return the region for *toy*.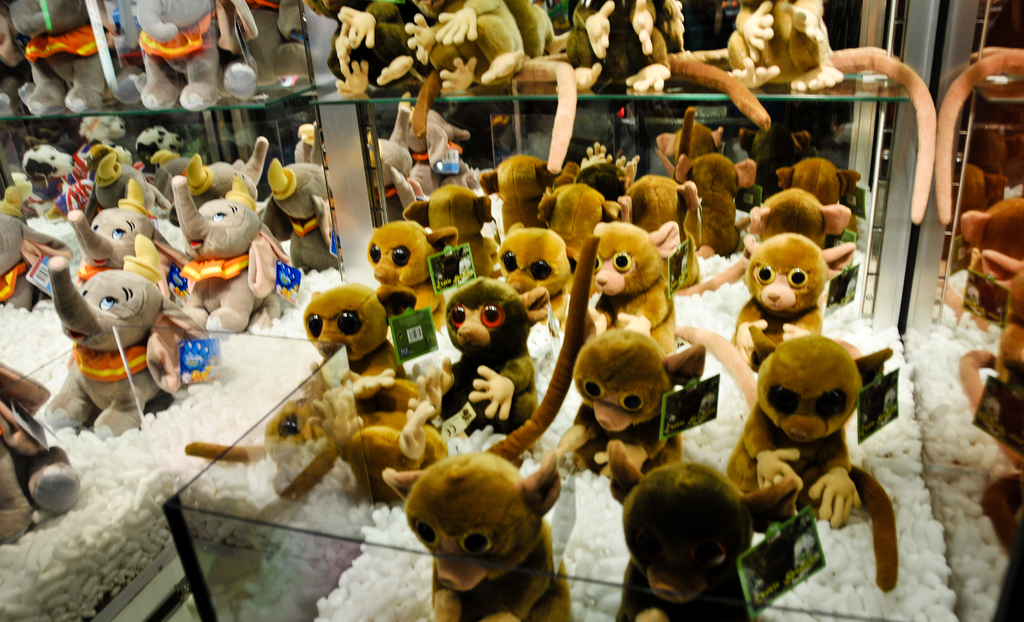
<bbox>326, 363, 445, 482</bbox>.
